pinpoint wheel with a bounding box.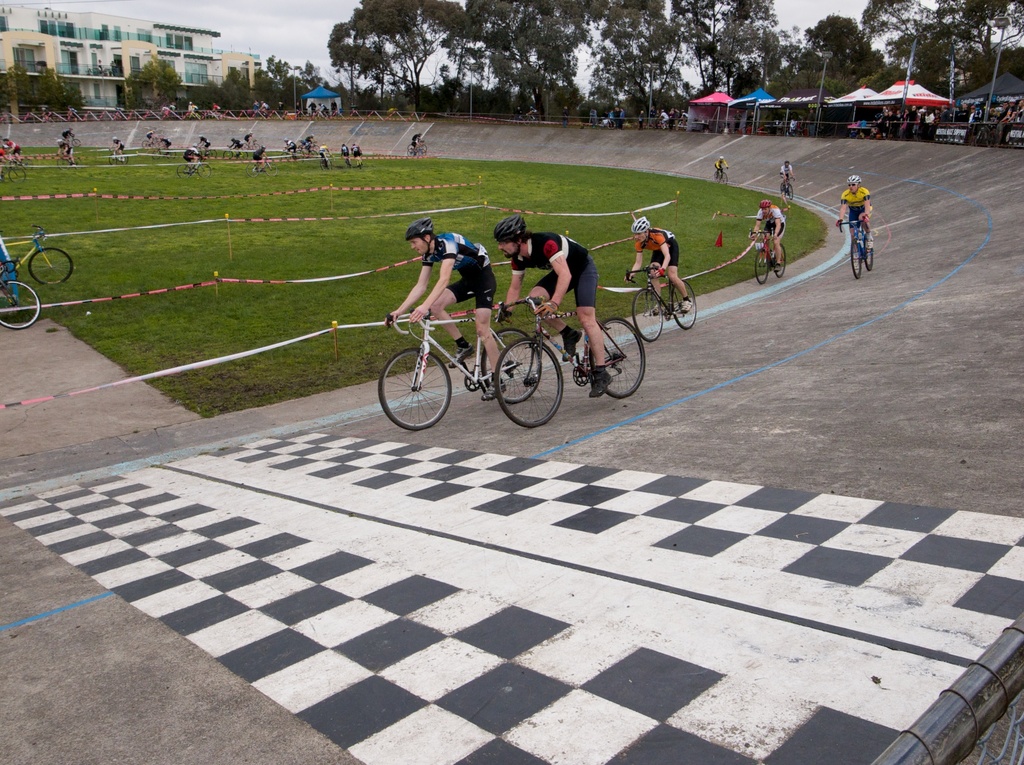
pyautogui.locateOnScreen(265, 163, 278, 176).
